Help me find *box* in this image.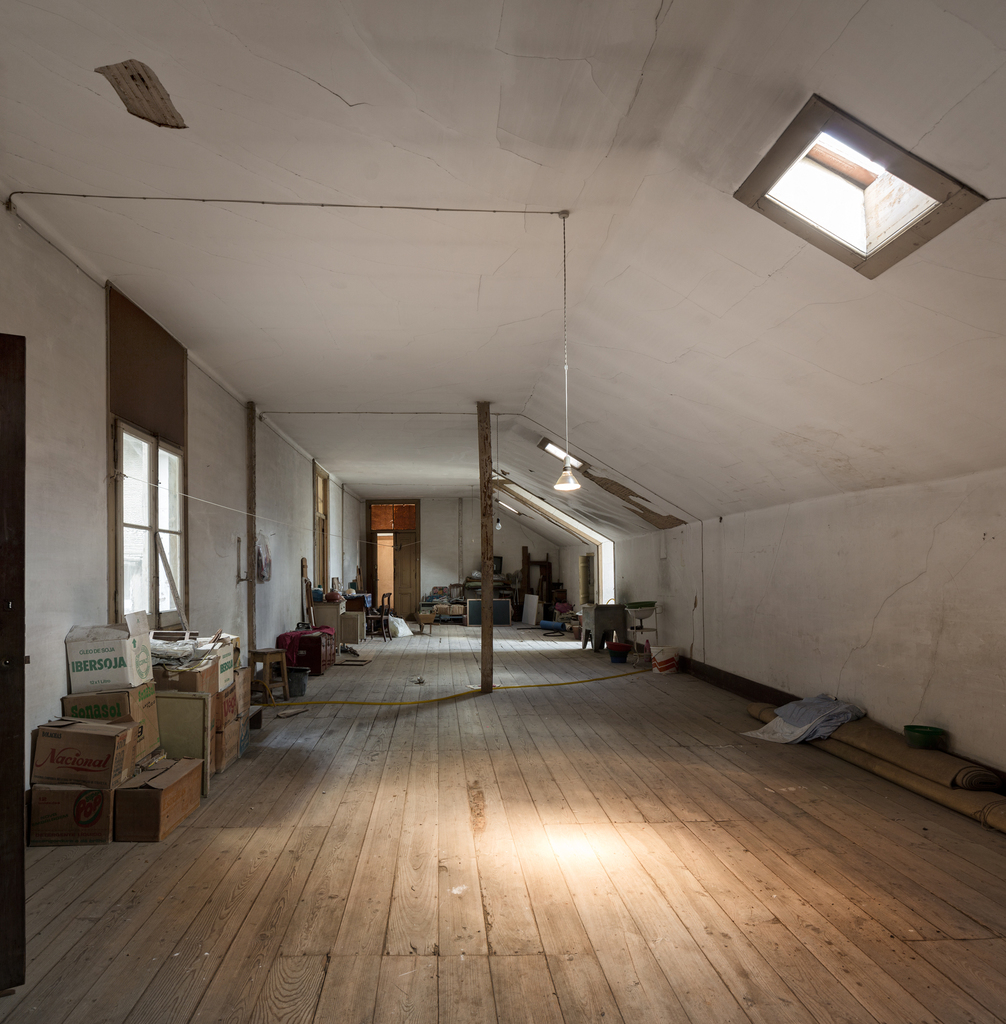
Found it: 67,609,147,691.
